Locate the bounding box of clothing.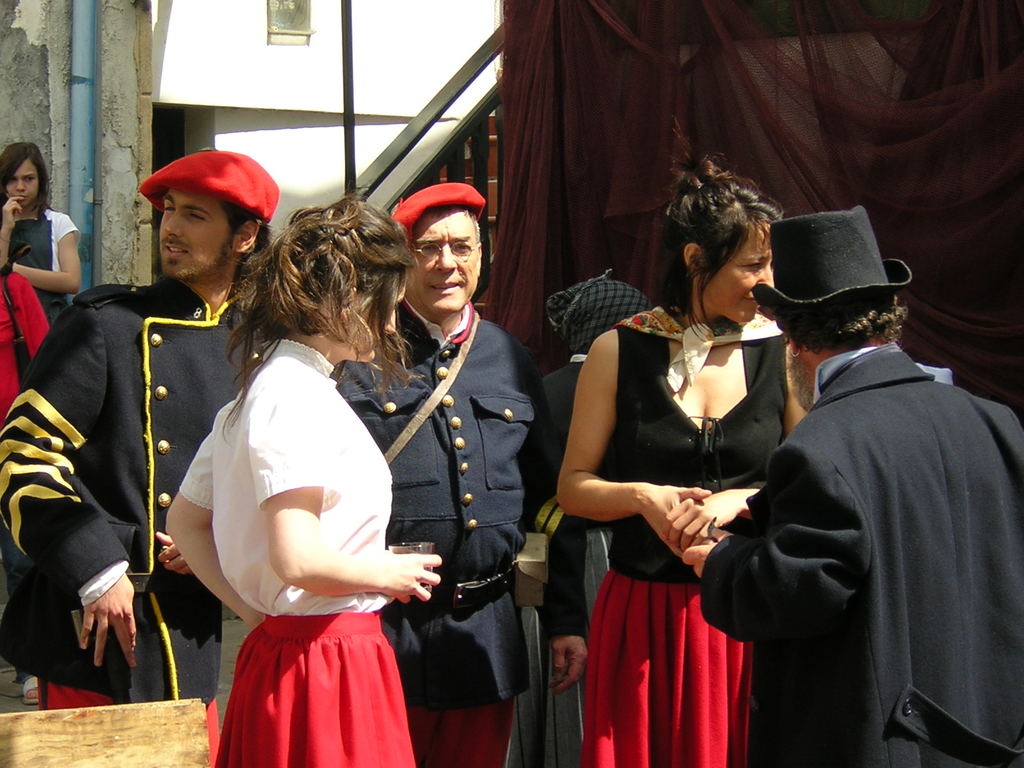
Bounding box: pyautogui.locateOnScreen(0, 273, 50, 427).
